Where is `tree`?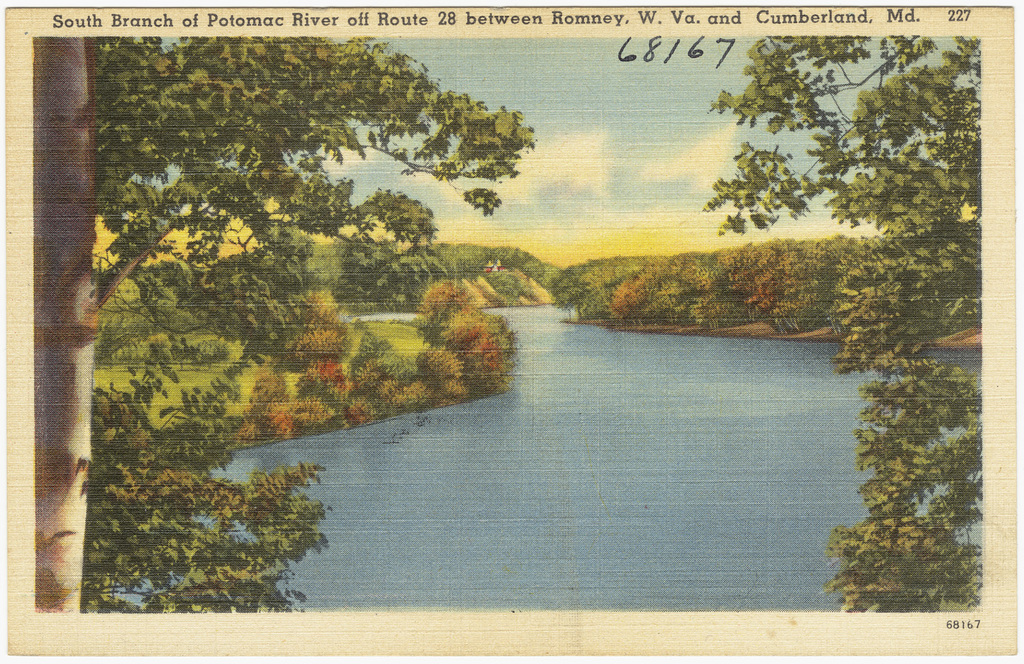
bbox=[35, 35, 539, 610].
